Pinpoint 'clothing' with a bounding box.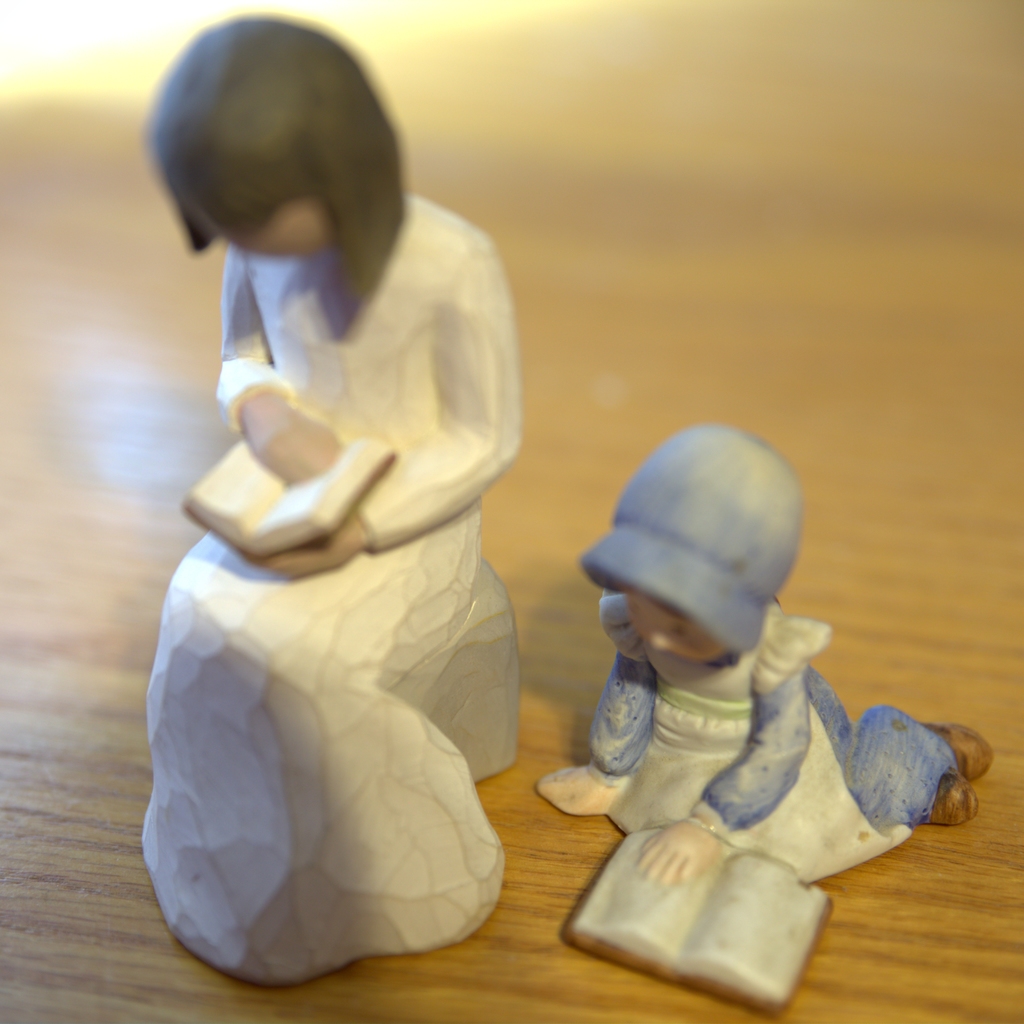
bbox=(157, 165, 545, 988).
